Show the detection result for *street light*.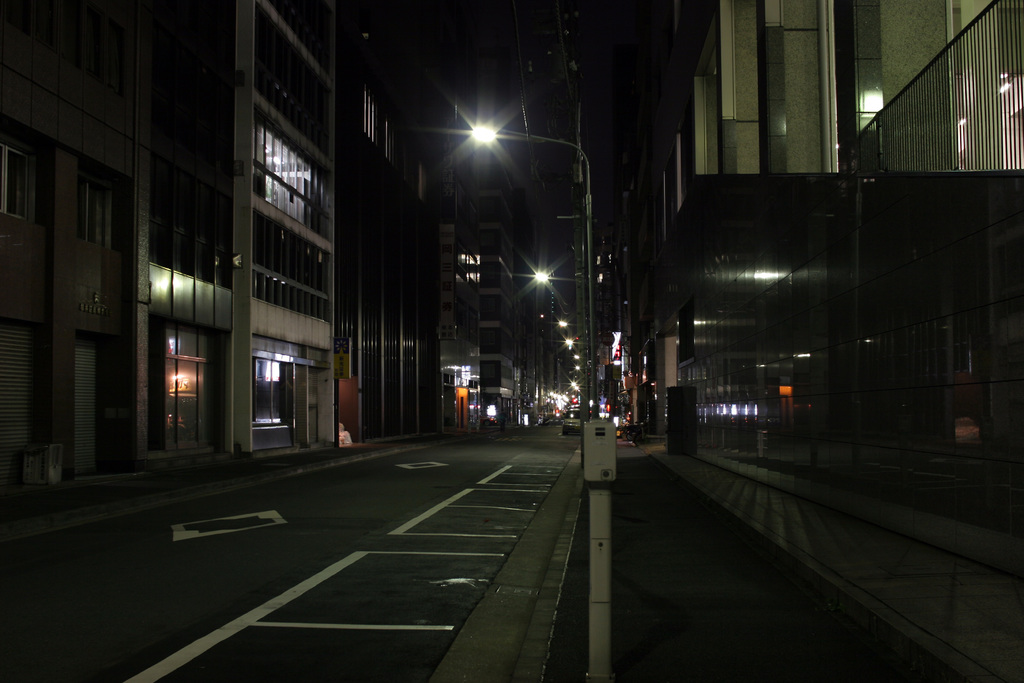
box=[465, 119, 593, 436].
